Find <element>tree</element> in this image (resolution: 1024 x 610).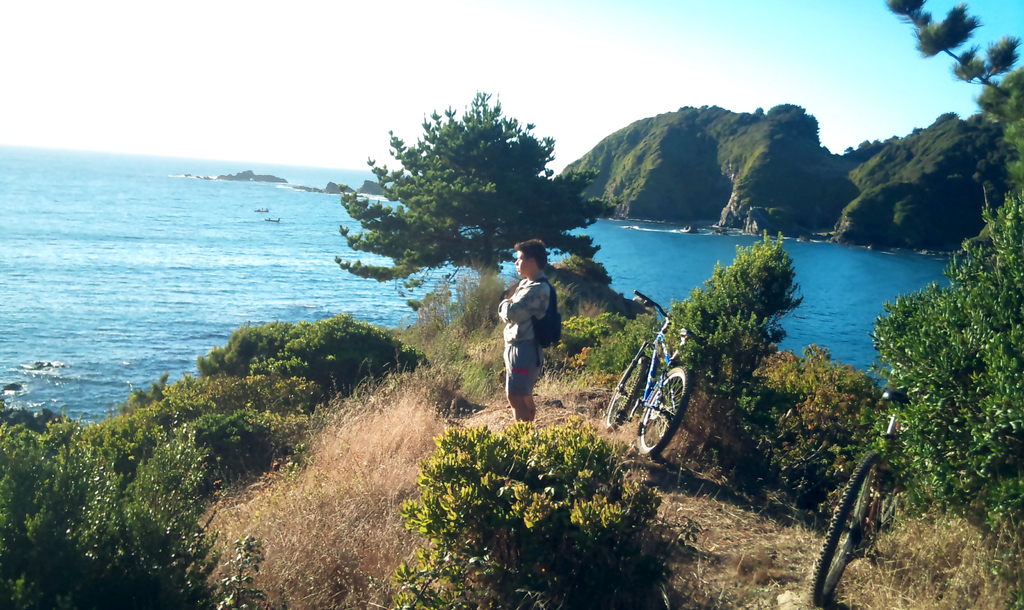
323, 92, 596, 325.
